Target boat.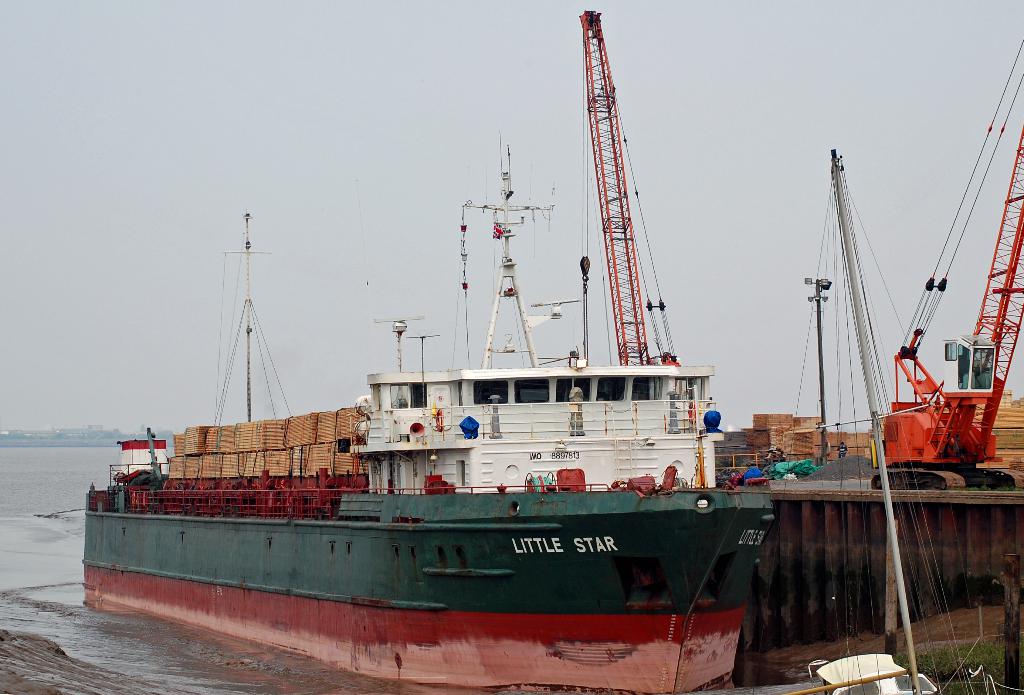
Target region: <region>99, 38, 885, 668</region>.
